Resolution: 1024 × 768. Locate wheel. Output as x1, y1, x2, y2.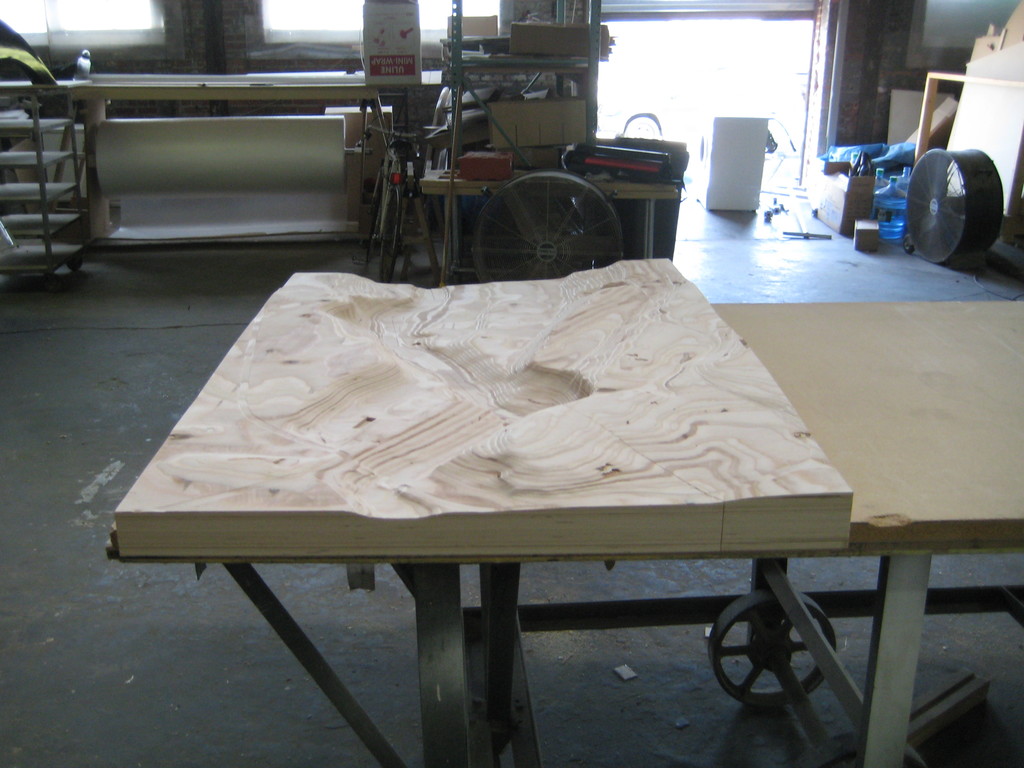
710, 590, 837, 706.
